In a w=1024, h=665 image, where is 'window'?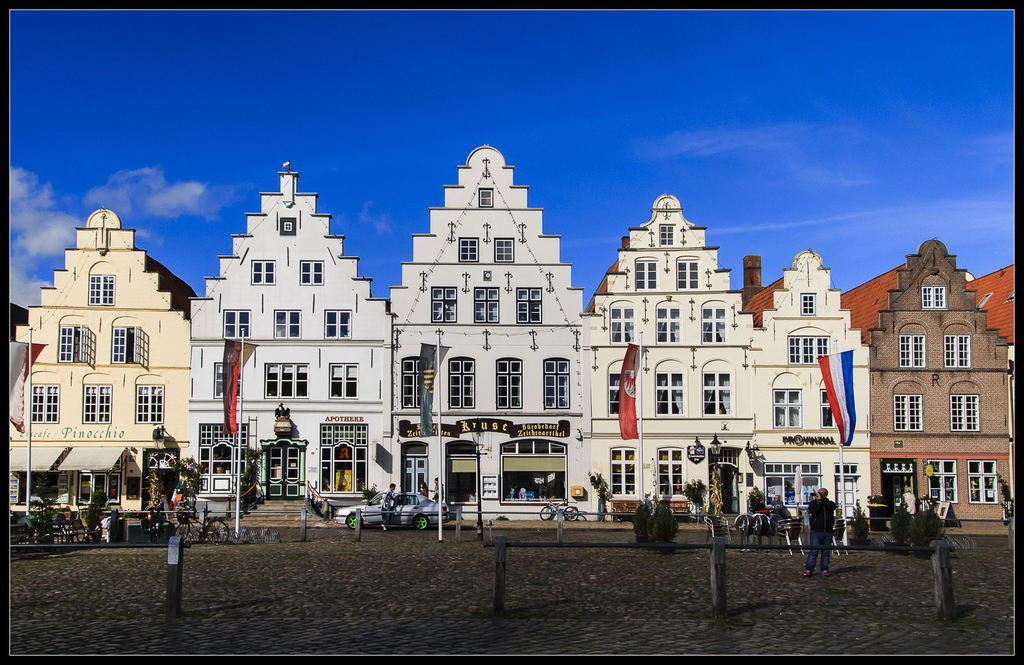
l=399, t=442, r=430, b=490.
